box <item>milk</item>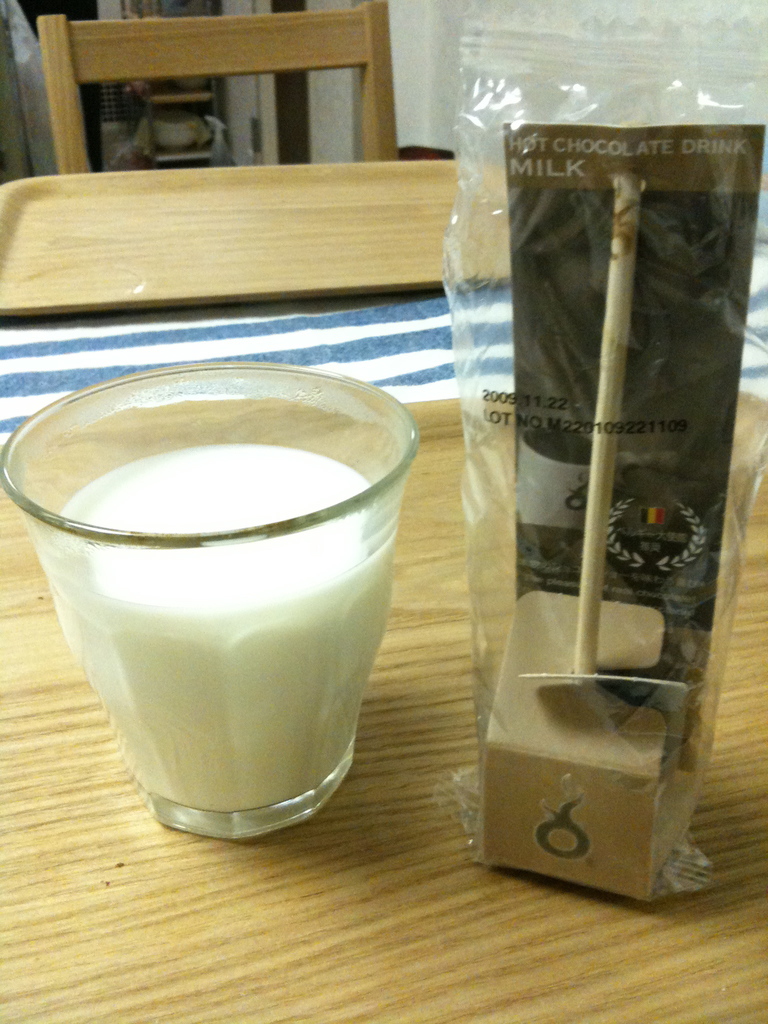
[x1=52, y1=449, x2=397, y2=812]
